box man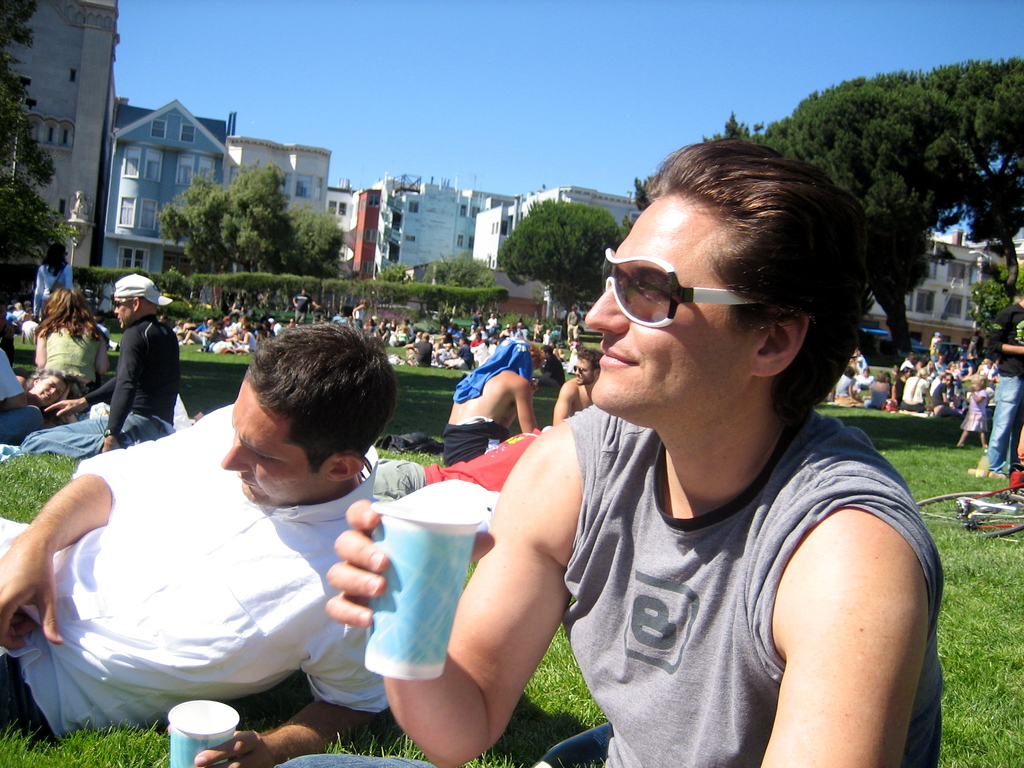
406:331:435:367
